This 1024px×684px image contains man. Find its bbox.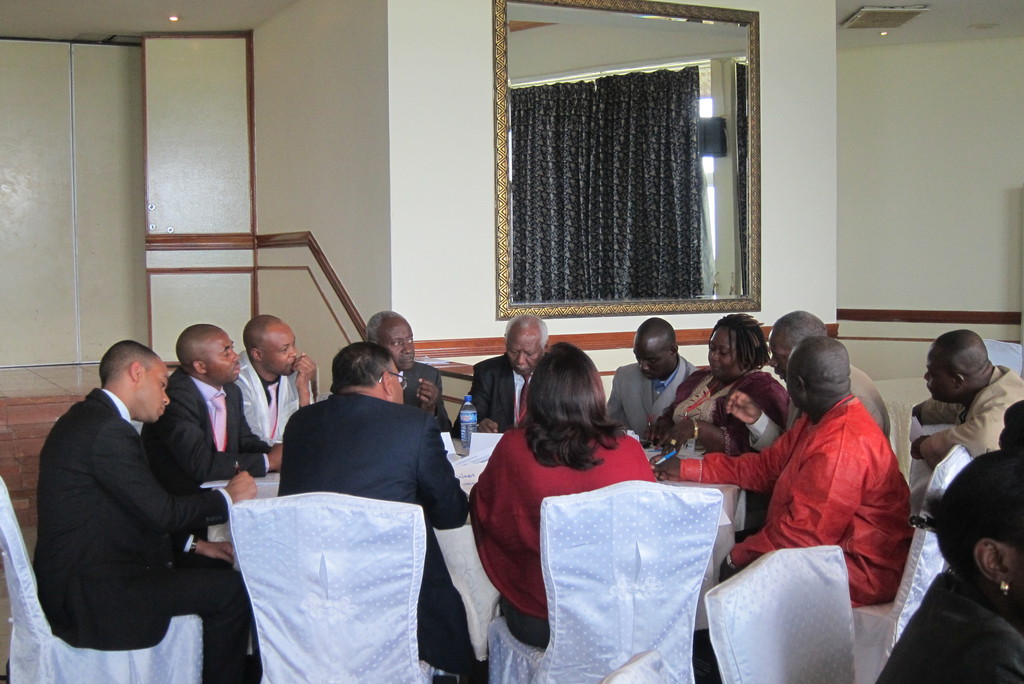
[604, 320, 705, 439].
